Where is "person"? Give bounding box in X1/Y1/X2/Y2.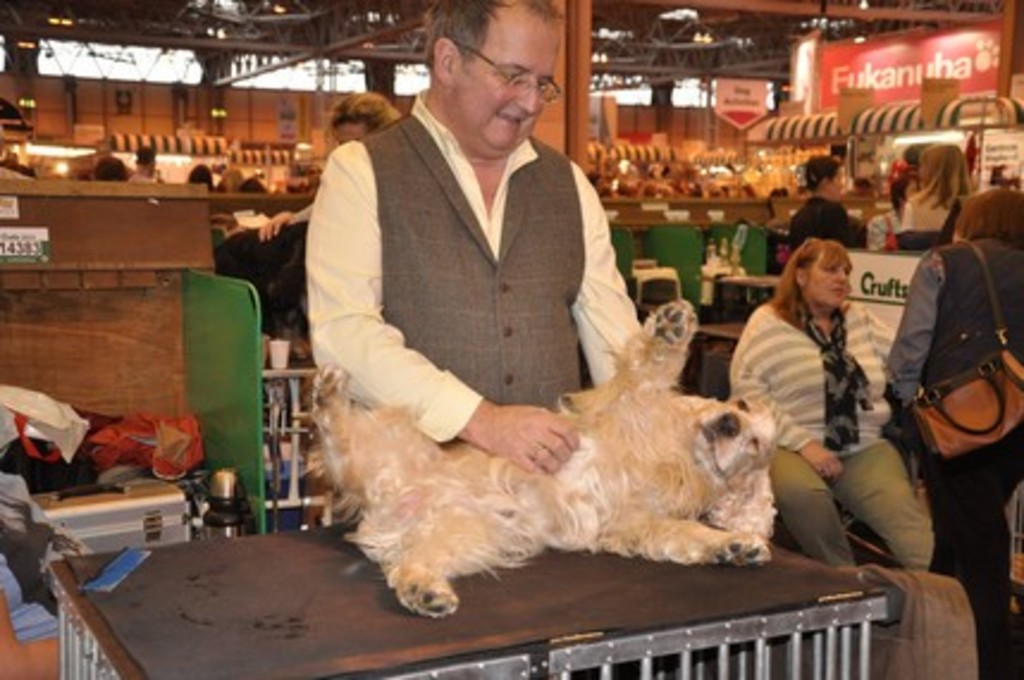
325/0/687/468.
